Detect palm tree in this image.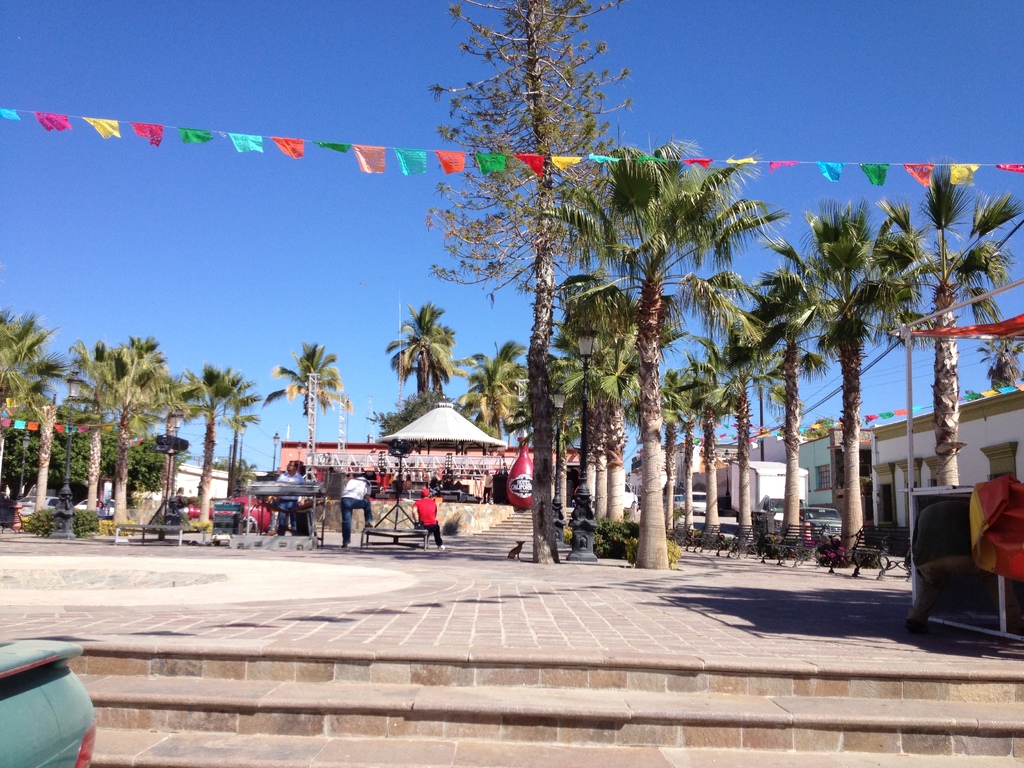
Detection: <bbox>793, 207, 884, 347</bbox>.
